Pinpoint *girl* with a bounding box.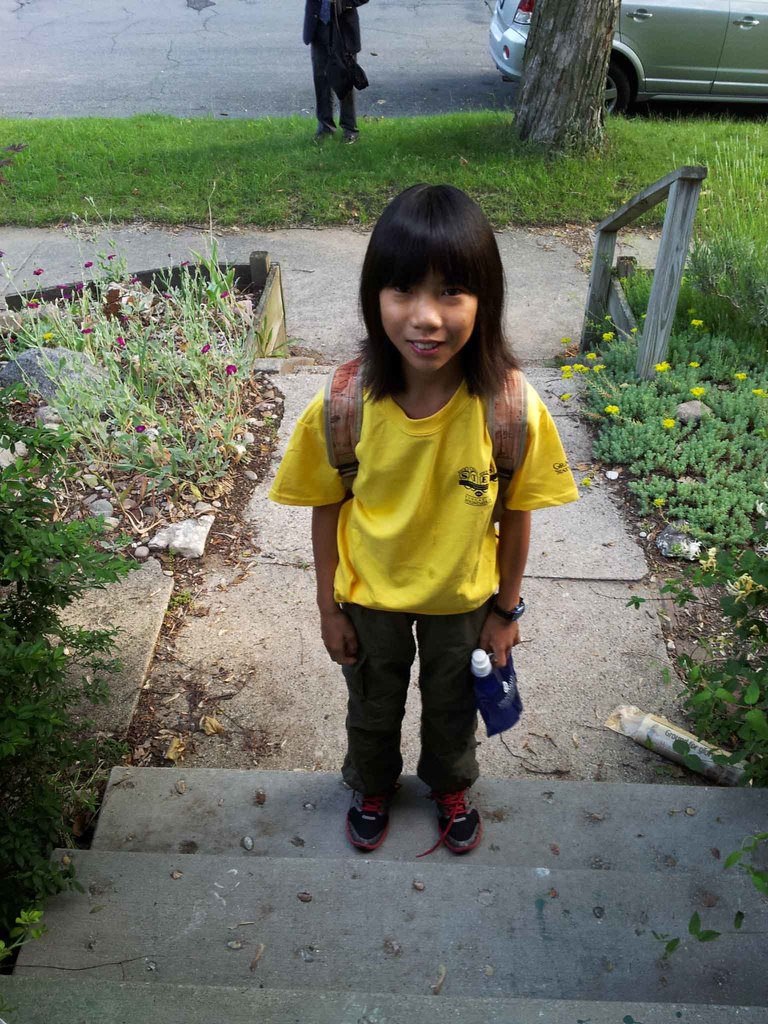
bbox=(271, 183, 581, 856).
